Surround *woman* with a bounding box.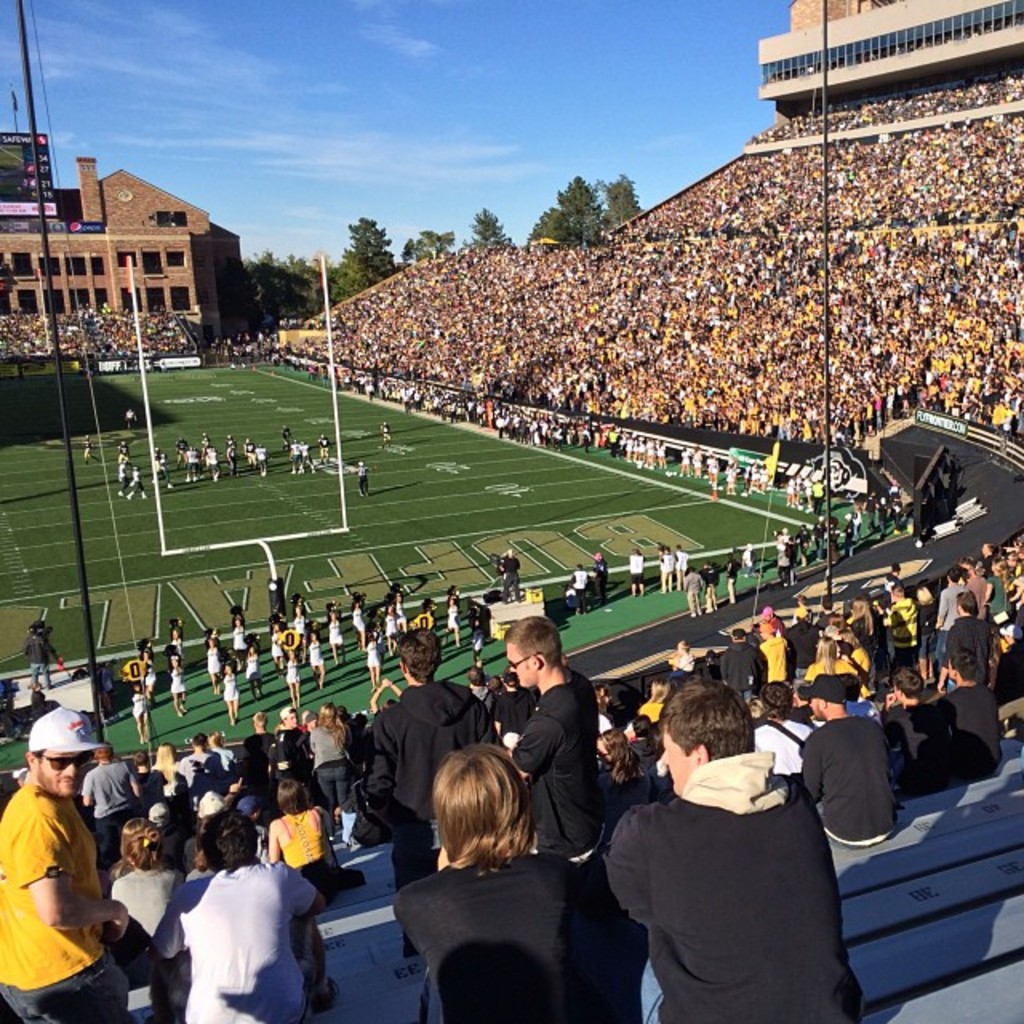
[x1=216, y1=651, x2=240, y2=725].
